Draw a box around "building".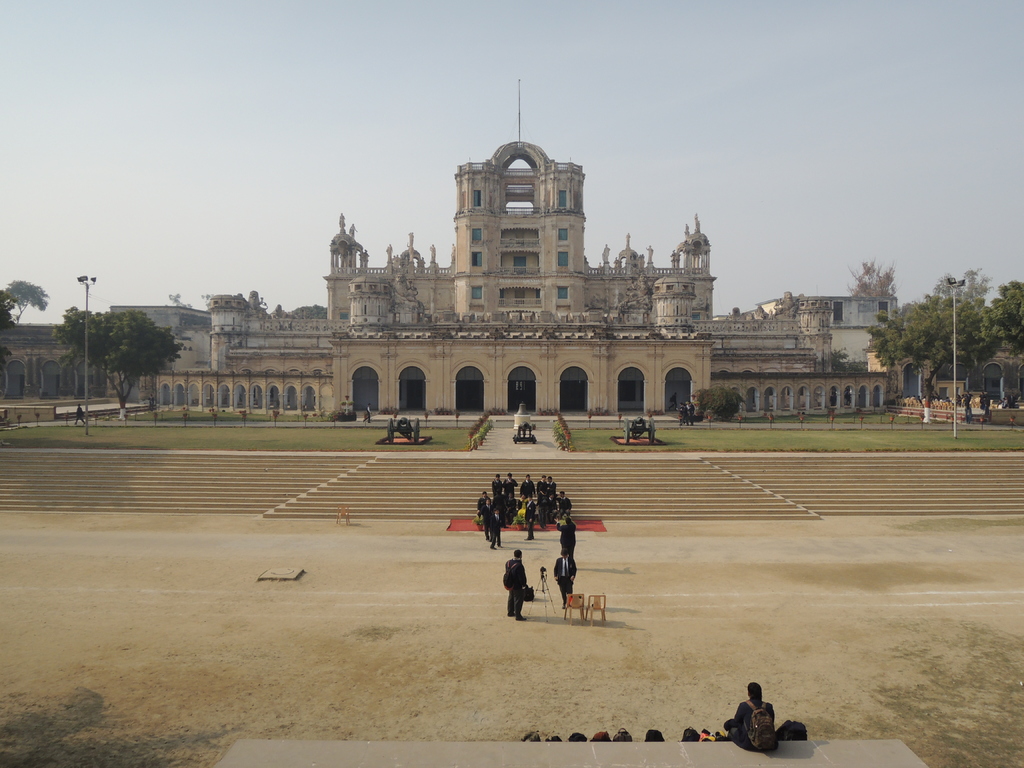
<bbox>0, 316, 186, 415</bbox>.
